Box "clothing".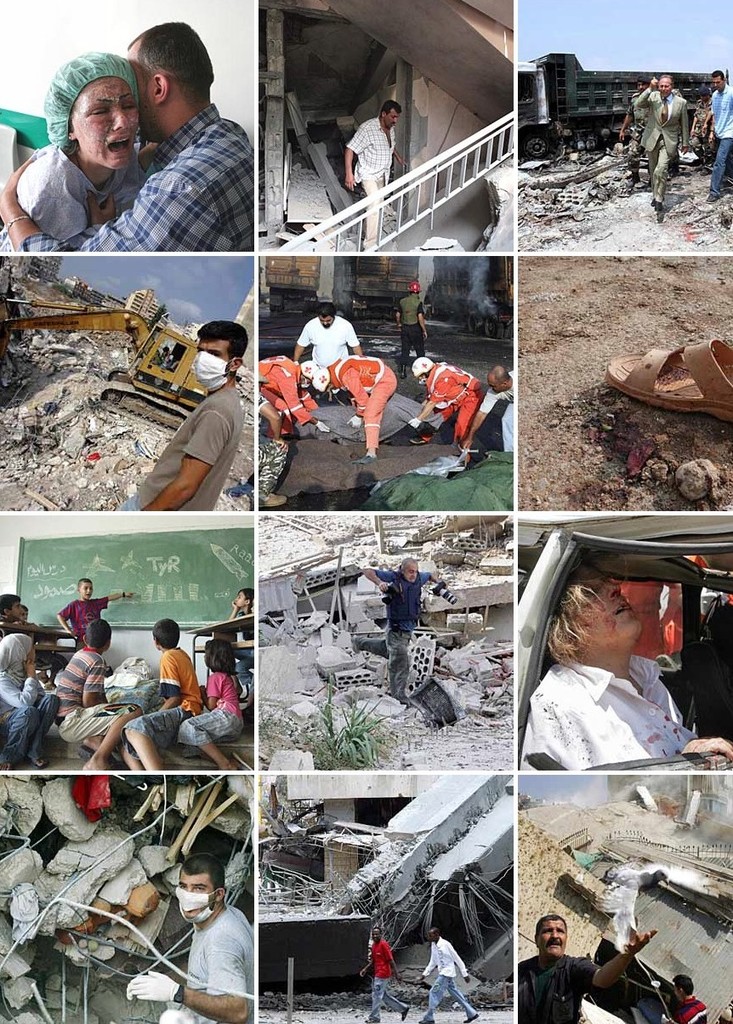
(115,384,245,511).
